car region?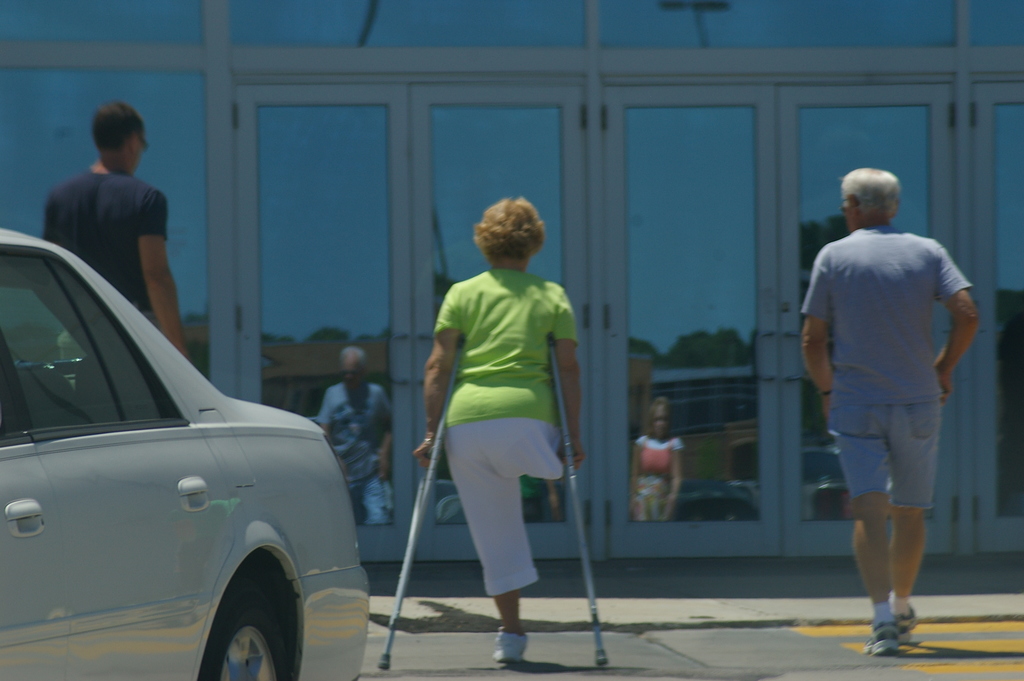
(x1=0, y1=227, x2=371, y2=680)
